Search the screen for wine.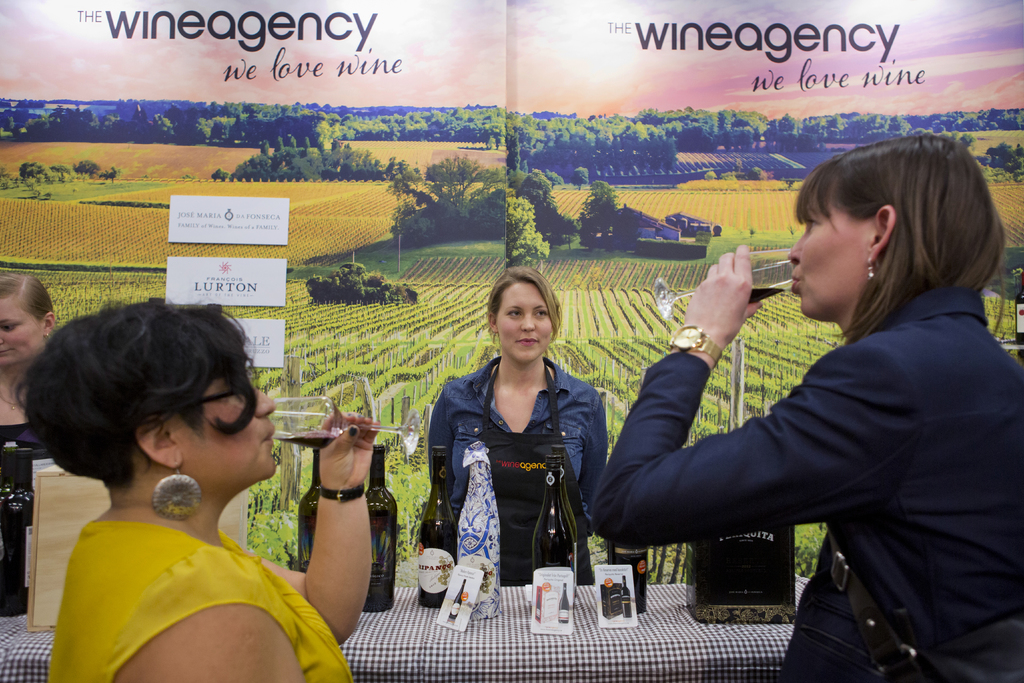
Found at [534, 443, 582, 606].
